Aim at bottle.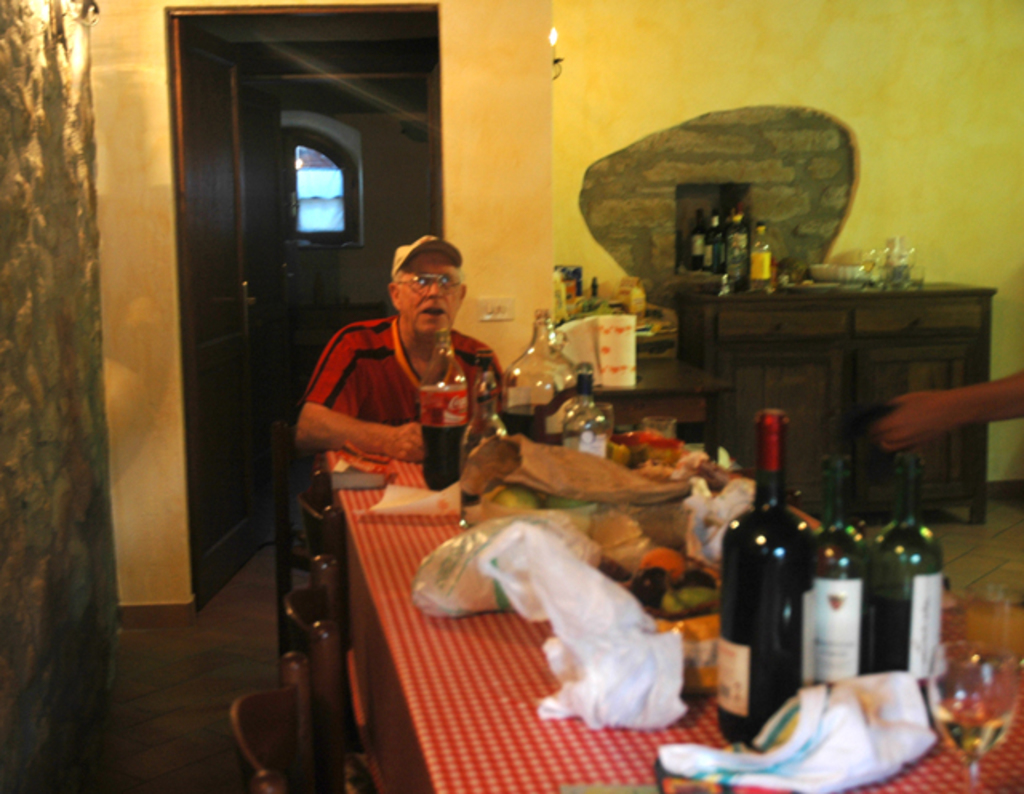
Aimed at 562 360 613 472.
